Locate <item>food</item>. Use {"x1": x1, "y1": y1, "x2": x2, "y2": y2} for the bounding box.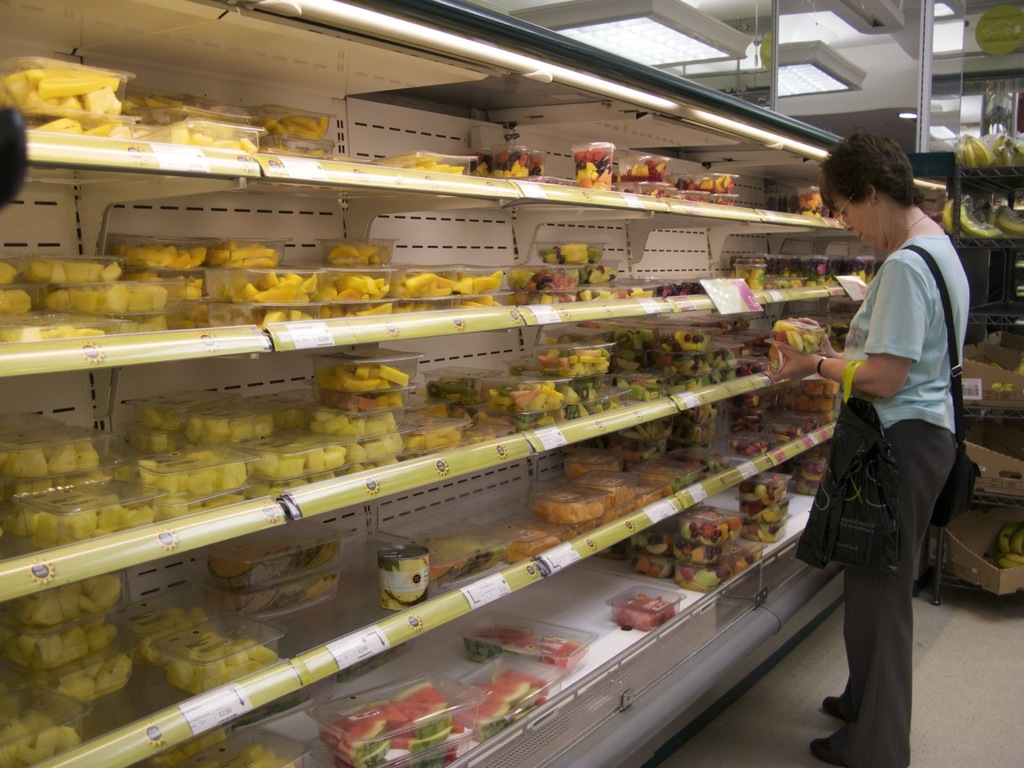
{"x1": 604, "y1": 580, "x2": 688, "y2": 632}.
